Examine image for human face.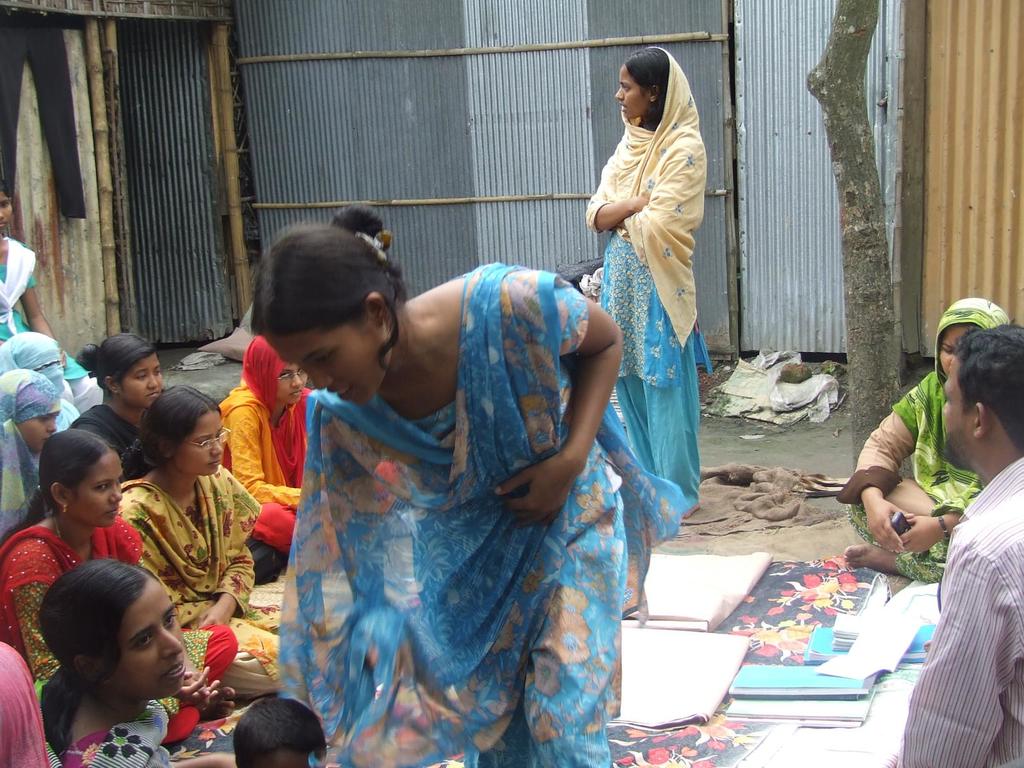
Examination result: locate(178, 408, 224, 478).
